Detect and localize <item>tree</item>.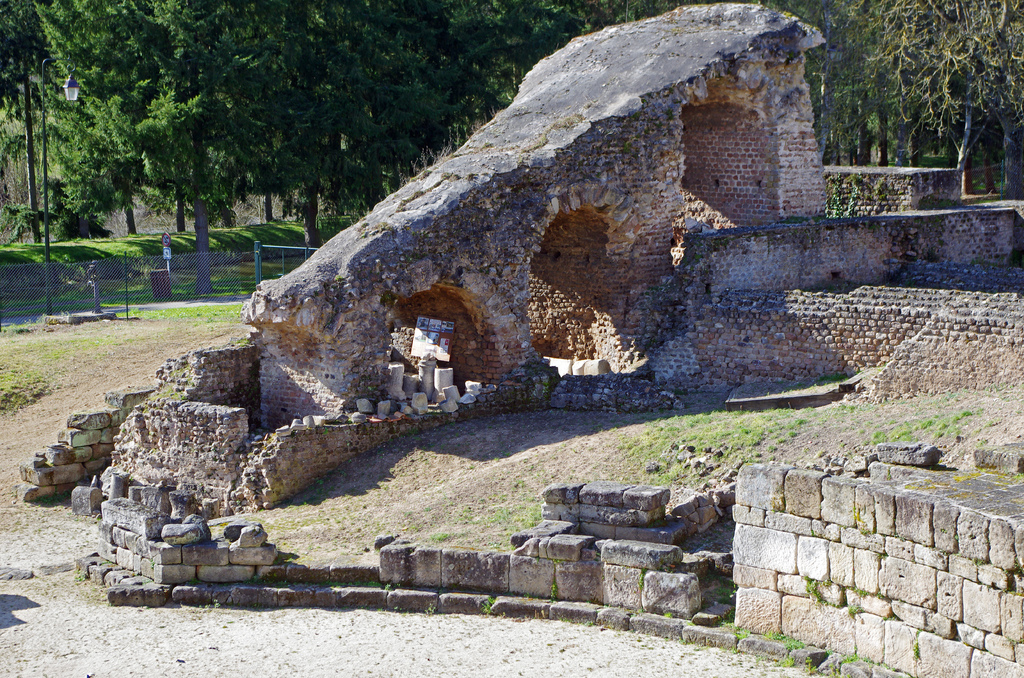
Localized at [x1=164, y1=0, x2=460, y2=254].
